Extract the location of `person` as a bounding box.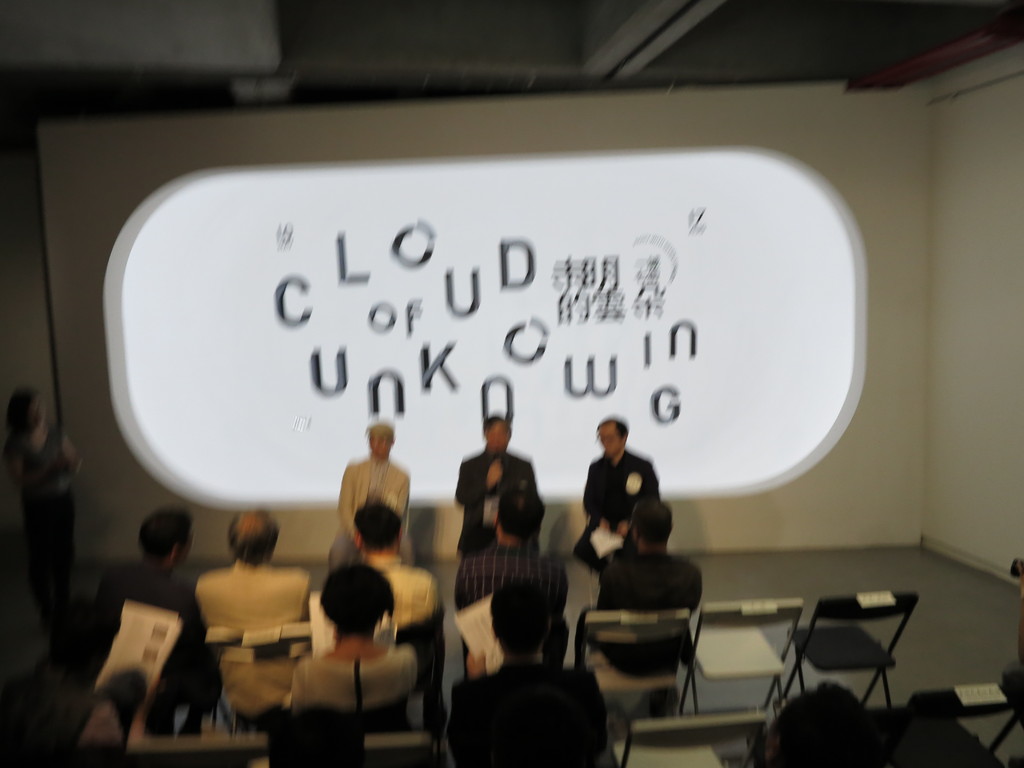
[left=573, top=410, right=659, bottom=602].
